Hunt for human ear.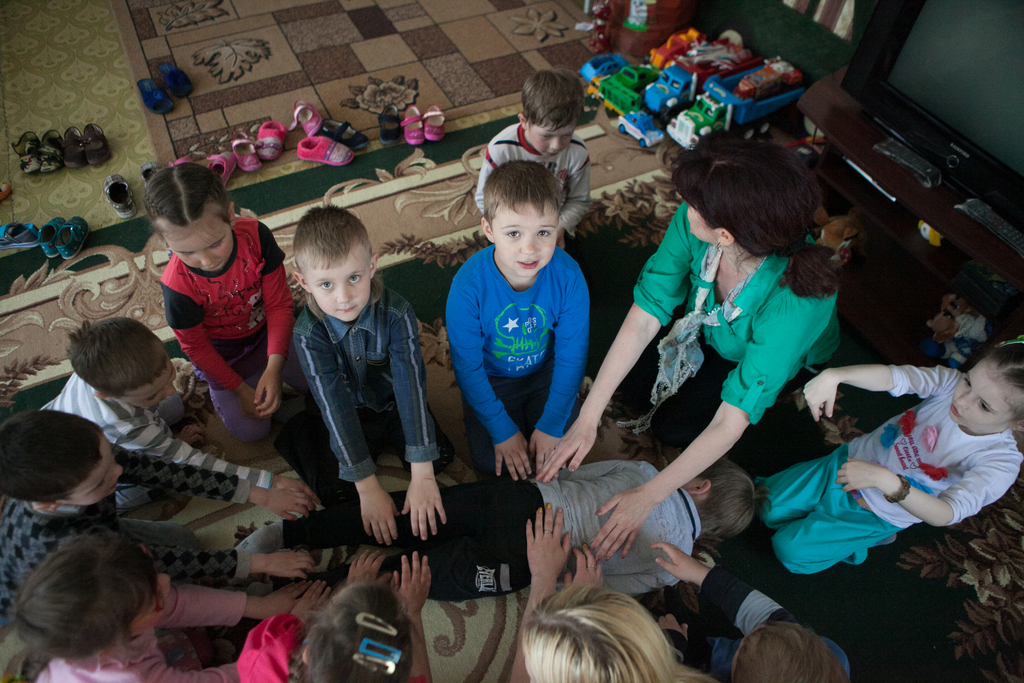
Hunted down at l=34, t=504, r=59, b=512.
